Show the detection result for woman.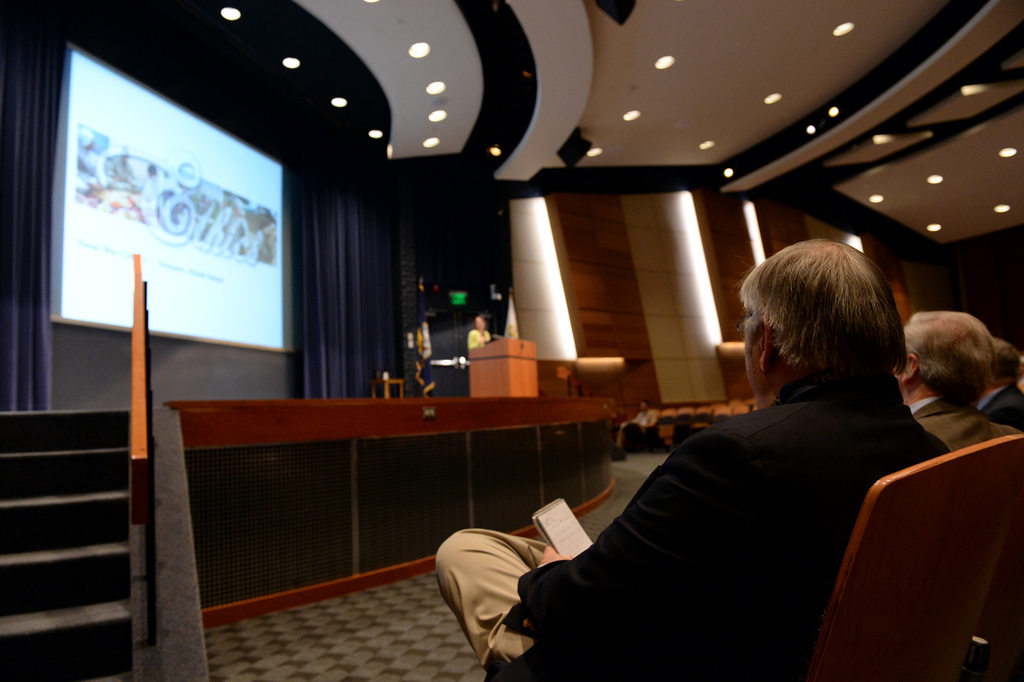
<region>468, 319, 492, 349</region>.
